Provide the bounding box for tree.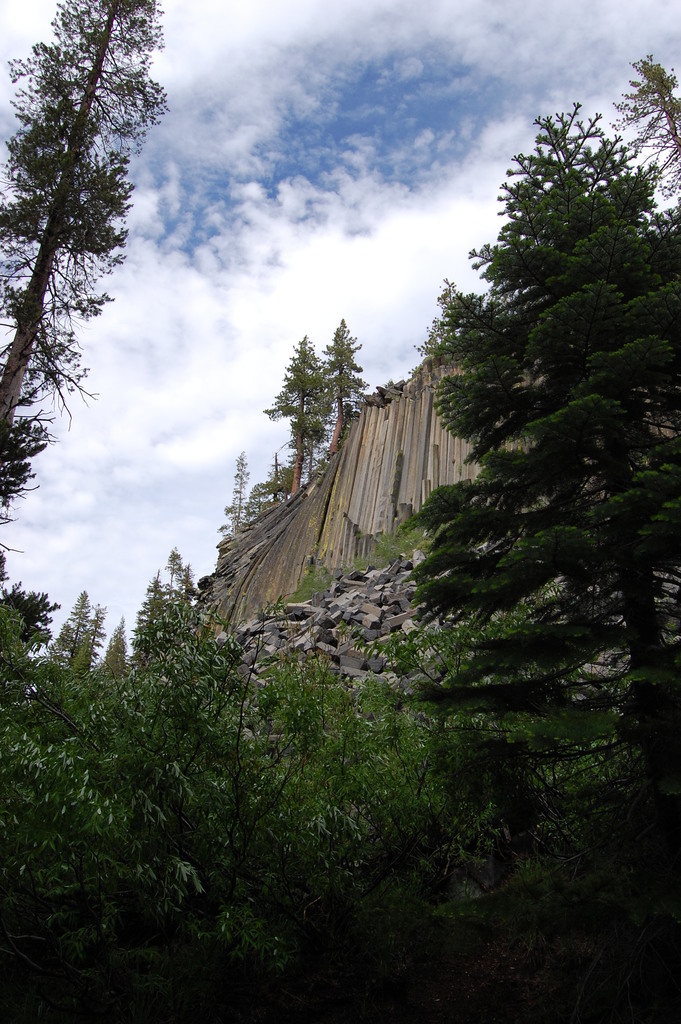
bbox(319, 321, 365, 455).
